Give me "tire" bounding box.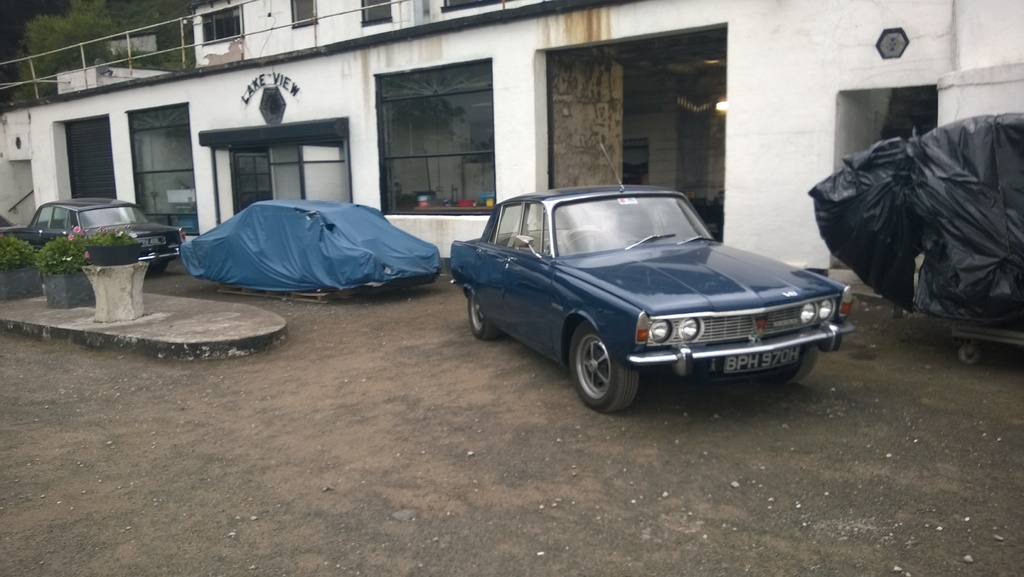
(958,344,979,364).
